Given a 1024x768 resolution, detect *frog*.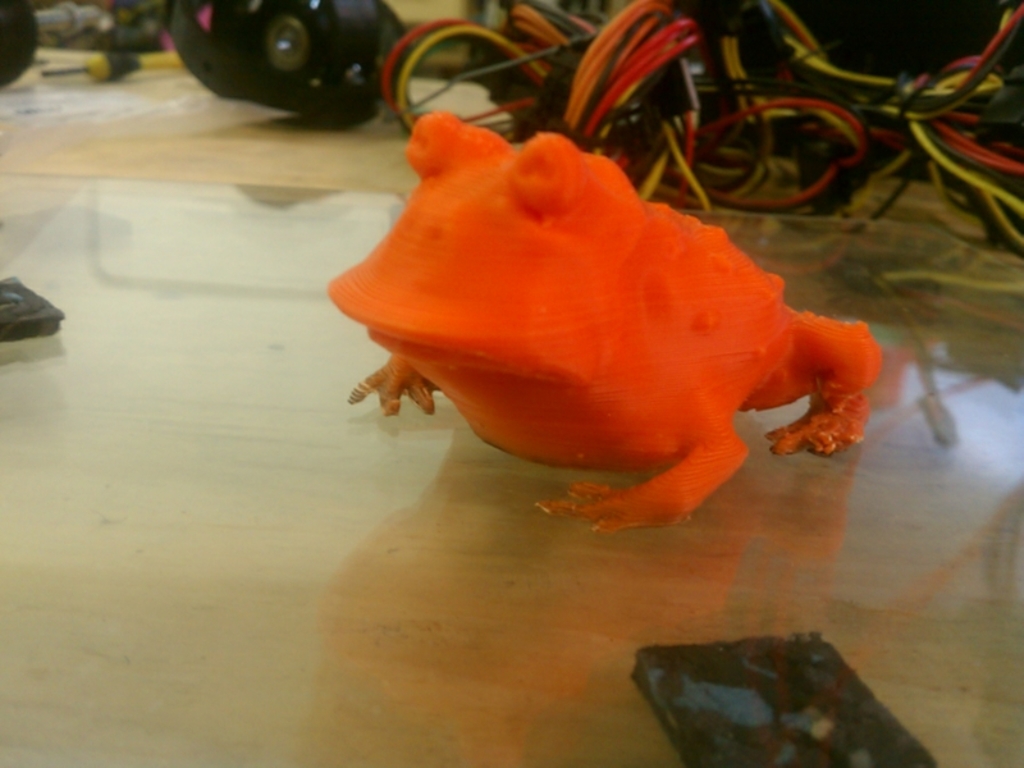
detection(326, 108, 884, 534).
